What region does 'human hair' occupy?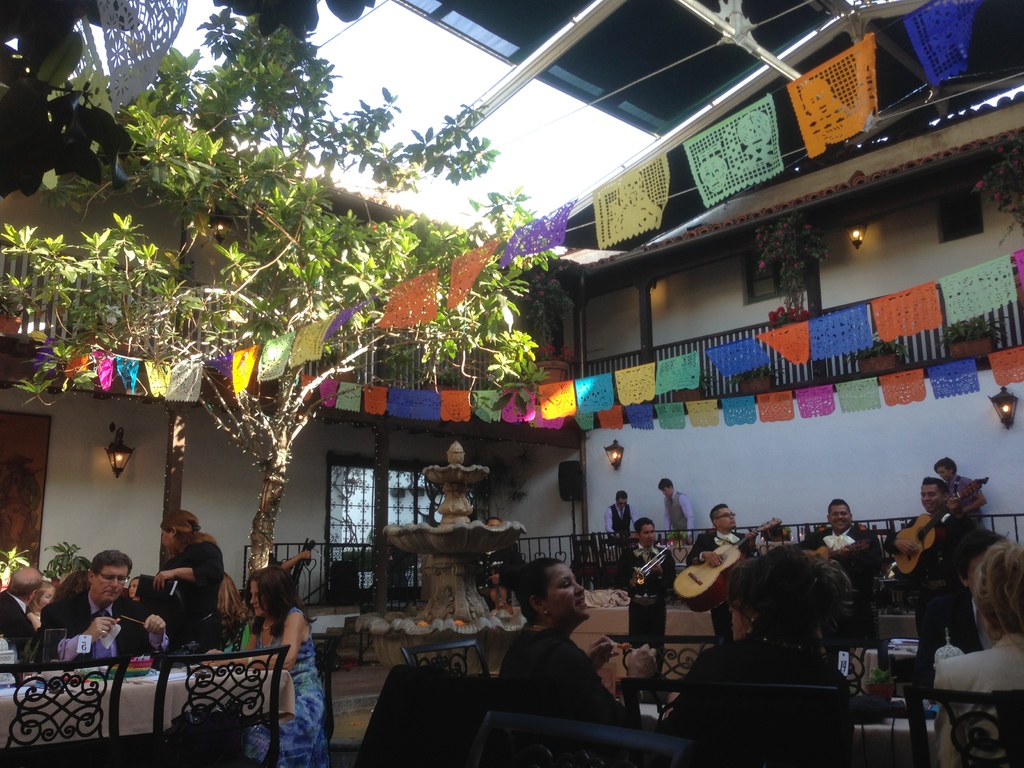
rect(657, 477, 673, 488).
